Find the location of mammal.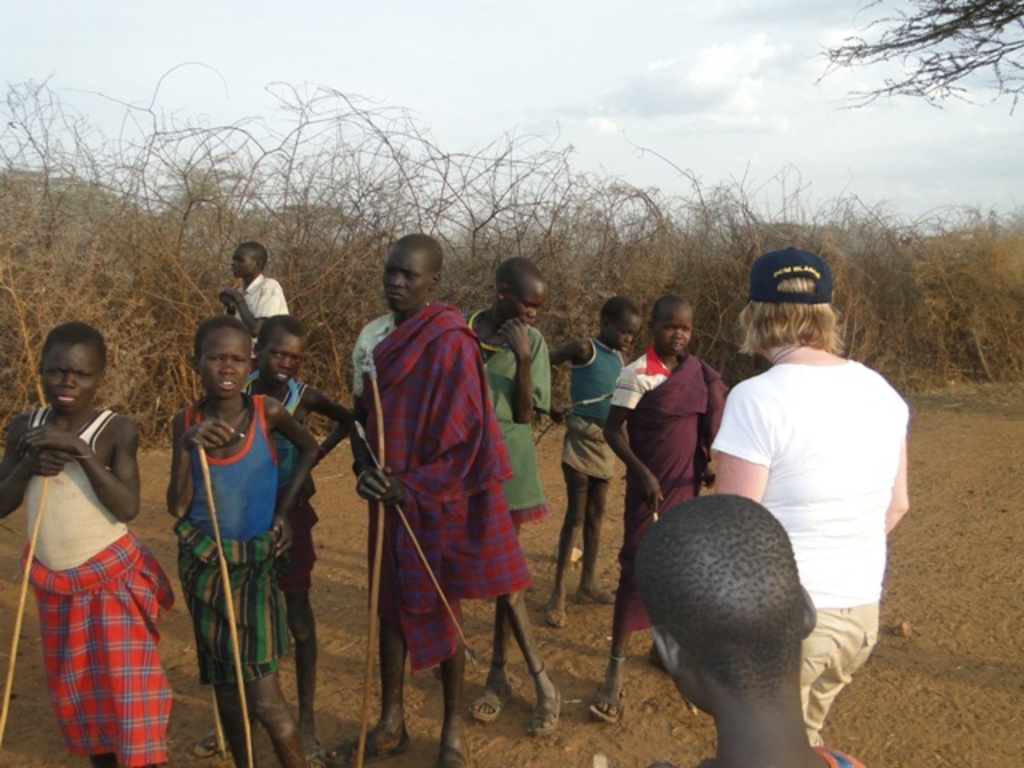
Location: (x1=542, y1=299, x2=651, y2=622).
